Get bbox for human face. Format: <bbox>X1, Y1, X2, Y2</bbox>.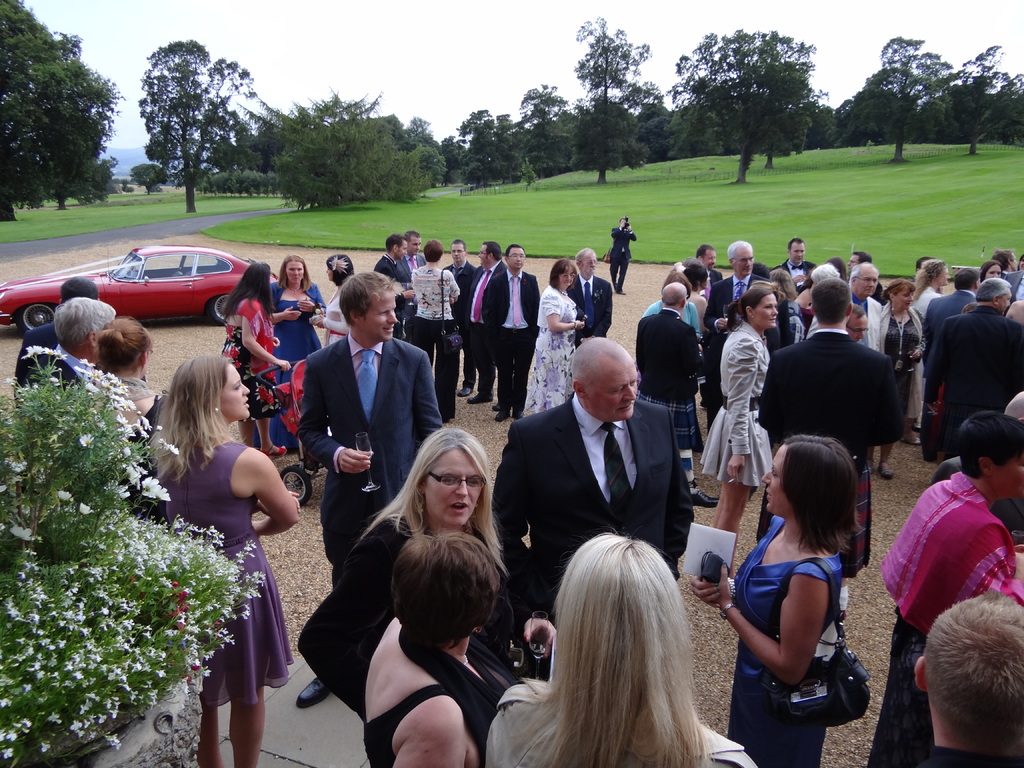
<bbox>559, 269, 574, 285</bbox>.
